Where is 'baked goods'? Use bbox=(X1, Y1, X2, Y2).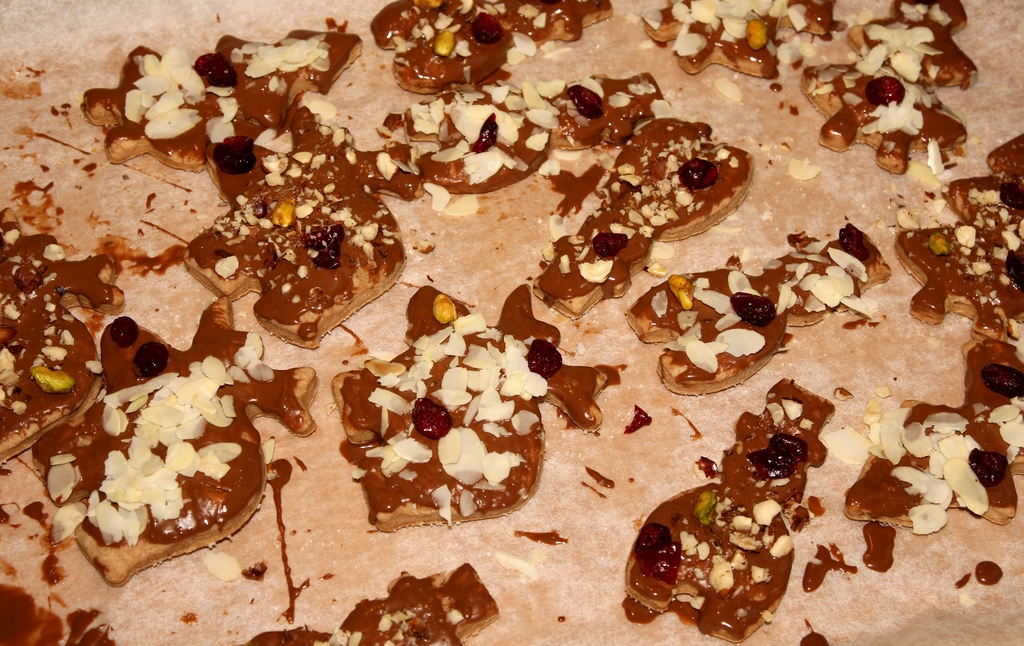
bbox=(838, 336, 1023, 528).
